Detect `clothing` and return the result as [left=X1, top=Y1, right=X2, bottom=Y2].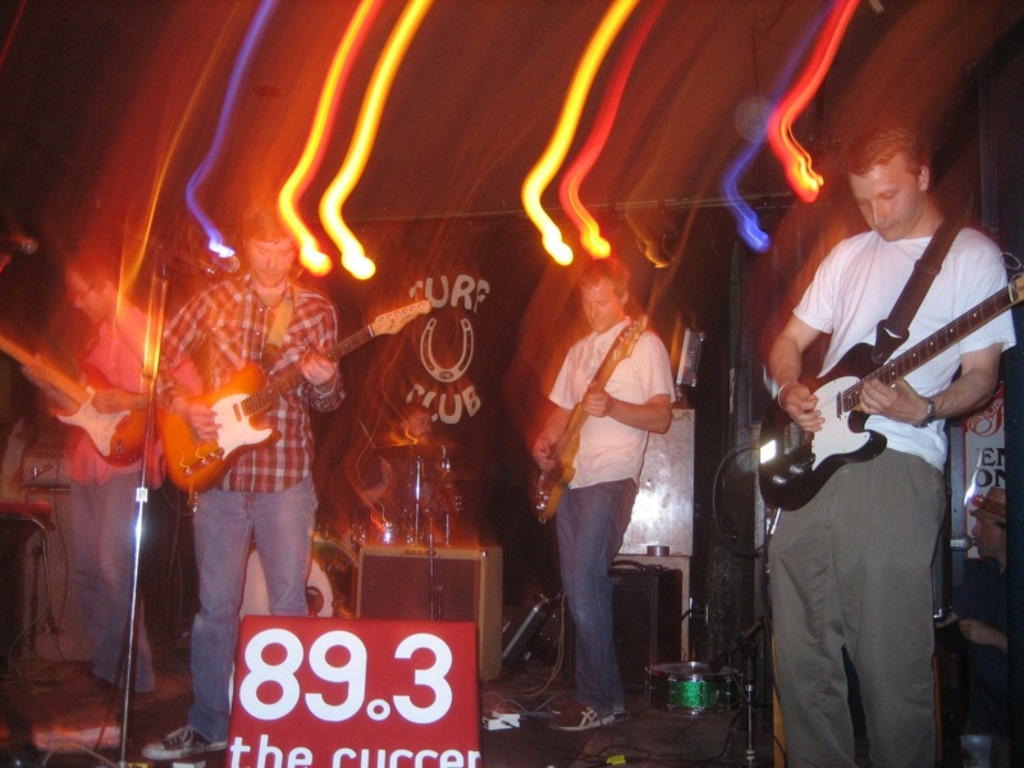
[left=763, top=124, right=1005, bottom=731].
